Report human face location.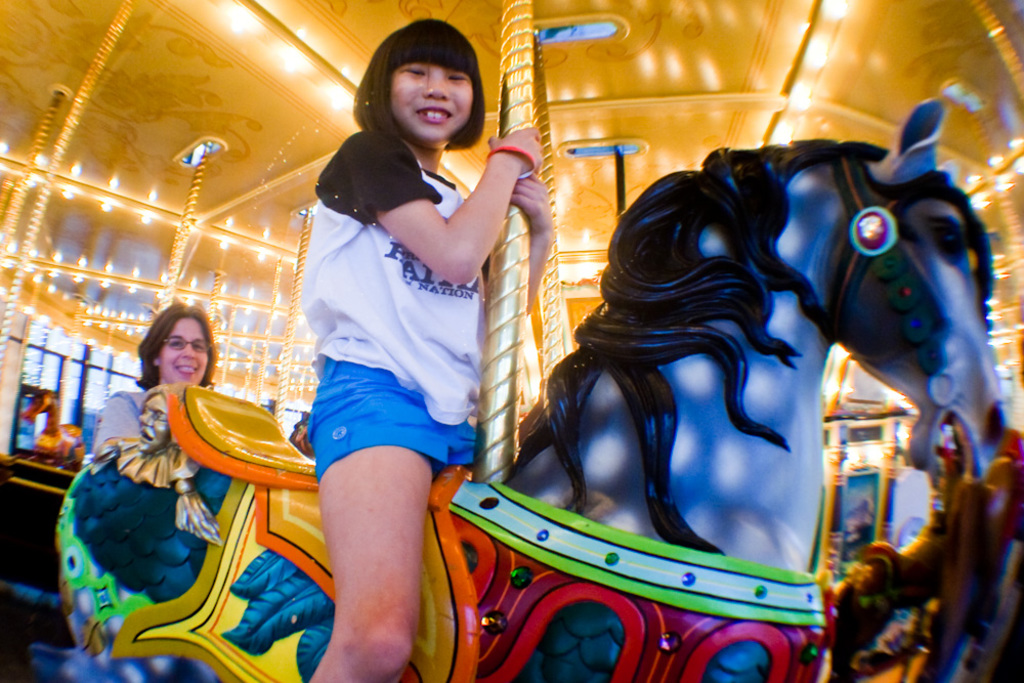
Report: l=389, t=65, r=475, b=140.
